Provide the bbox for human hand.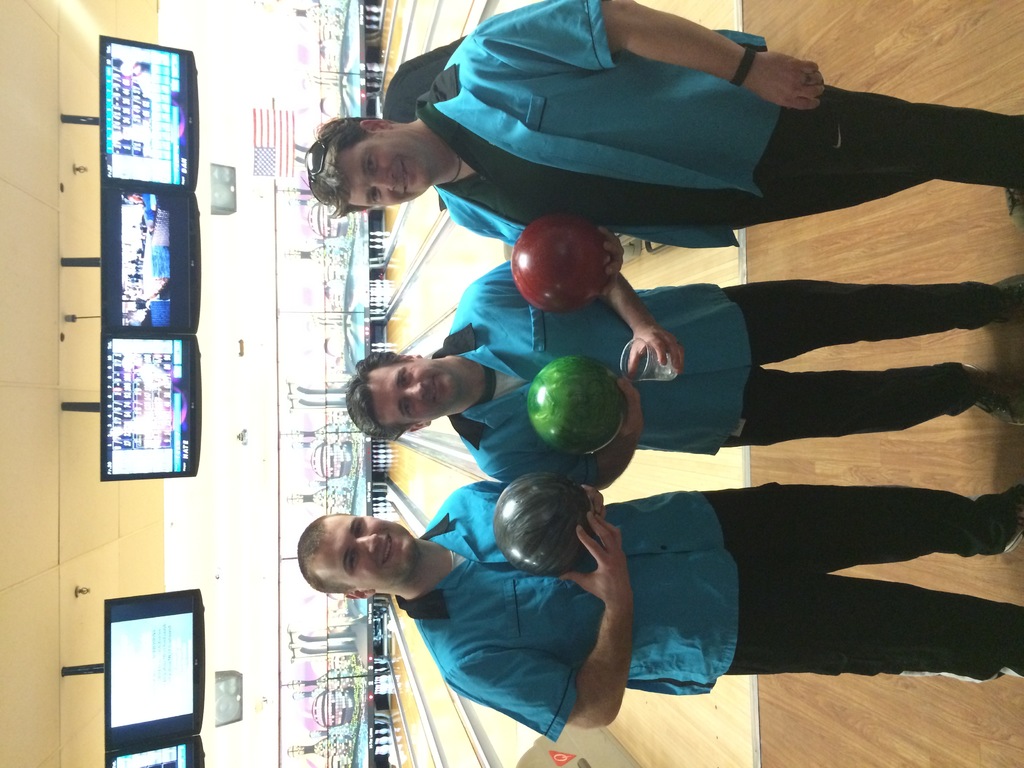
bbox=[625, 322, 686, 380].
